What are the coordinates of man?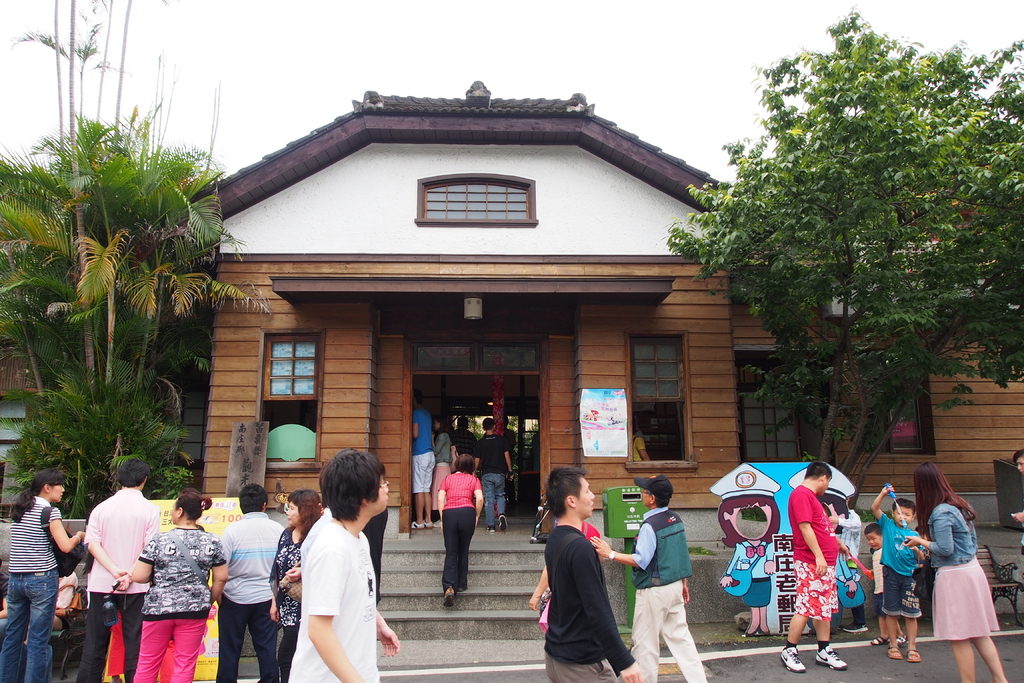
bbox=[411, 385, 436, 531].
